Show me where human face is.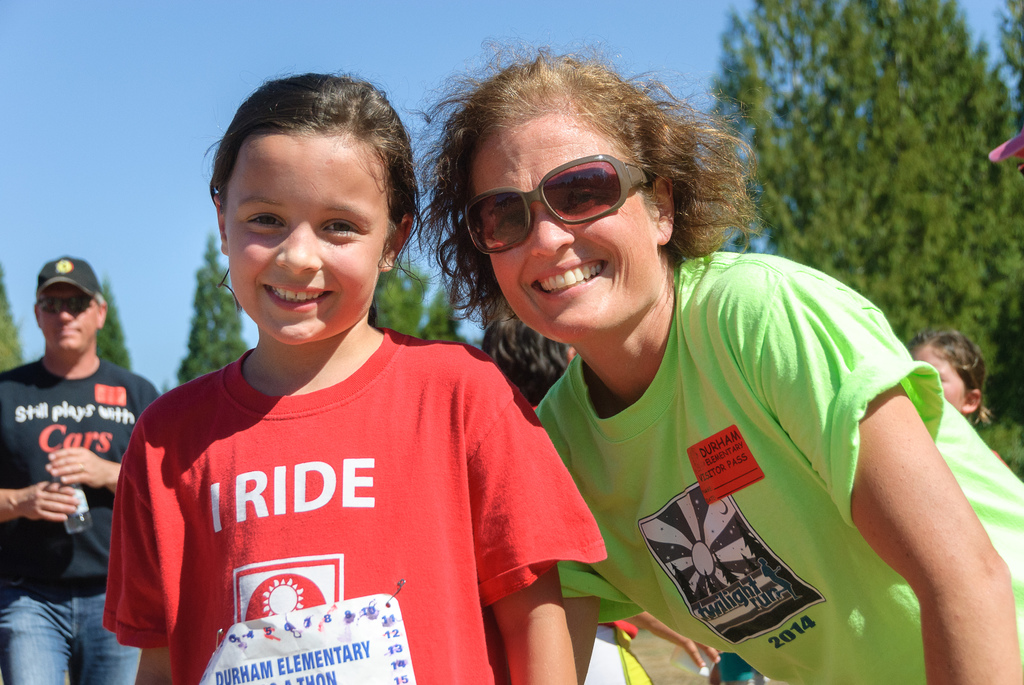
human face is at crop(464, 114, 643, 342).
